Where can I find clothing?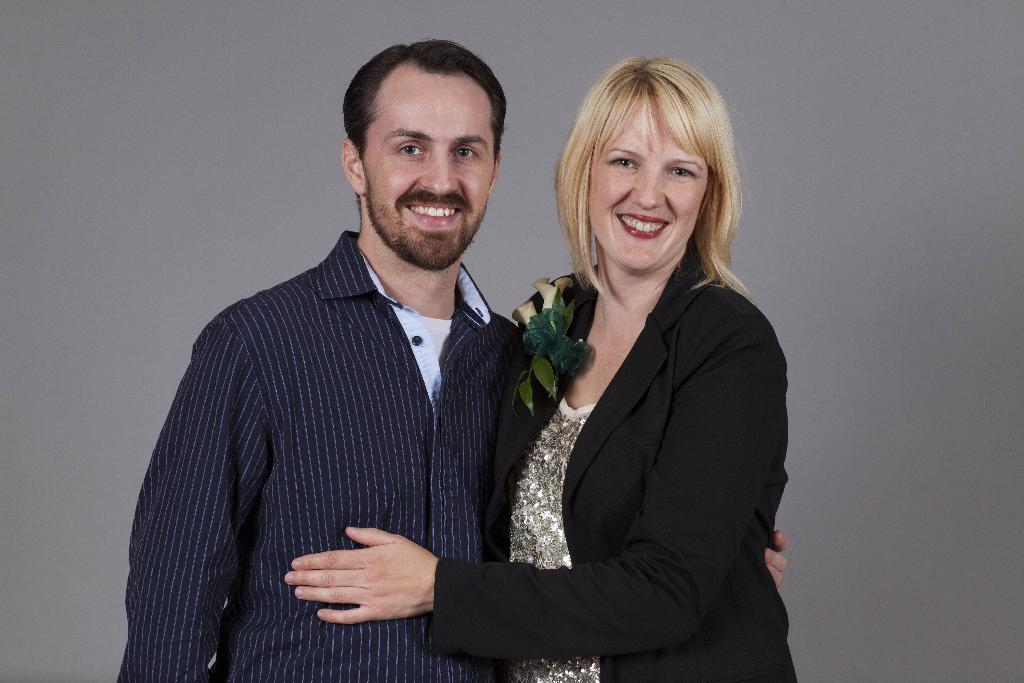
You can find it at [435, 231, 796, 682].
